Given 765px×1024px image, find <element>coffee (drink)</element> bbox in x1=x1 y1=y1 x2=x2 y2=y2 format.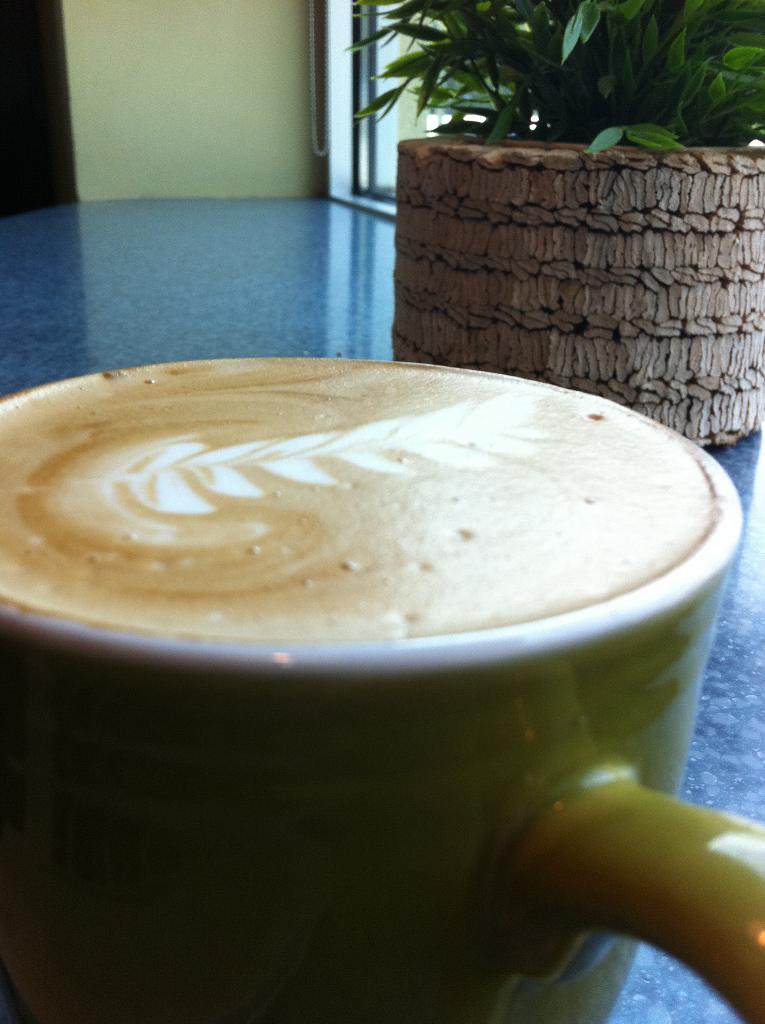
x1=7 y1=324 x2=764 y2=984.
